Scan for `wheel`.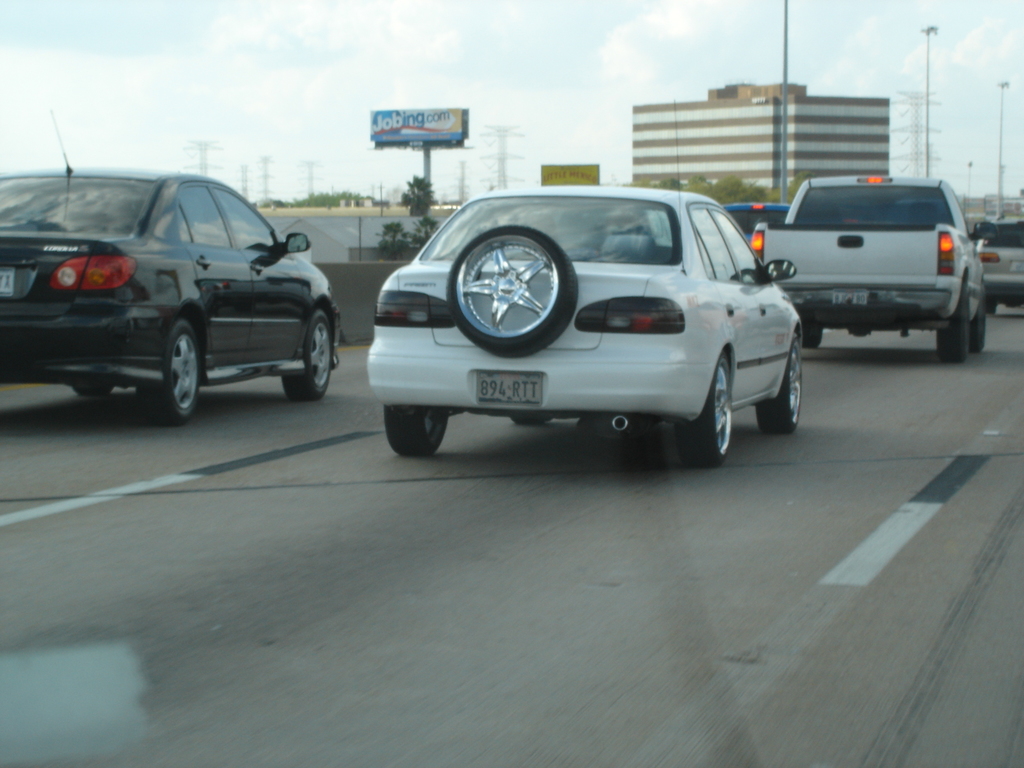
Scan result: [left=758, top=335, right=802, bottom=435].
